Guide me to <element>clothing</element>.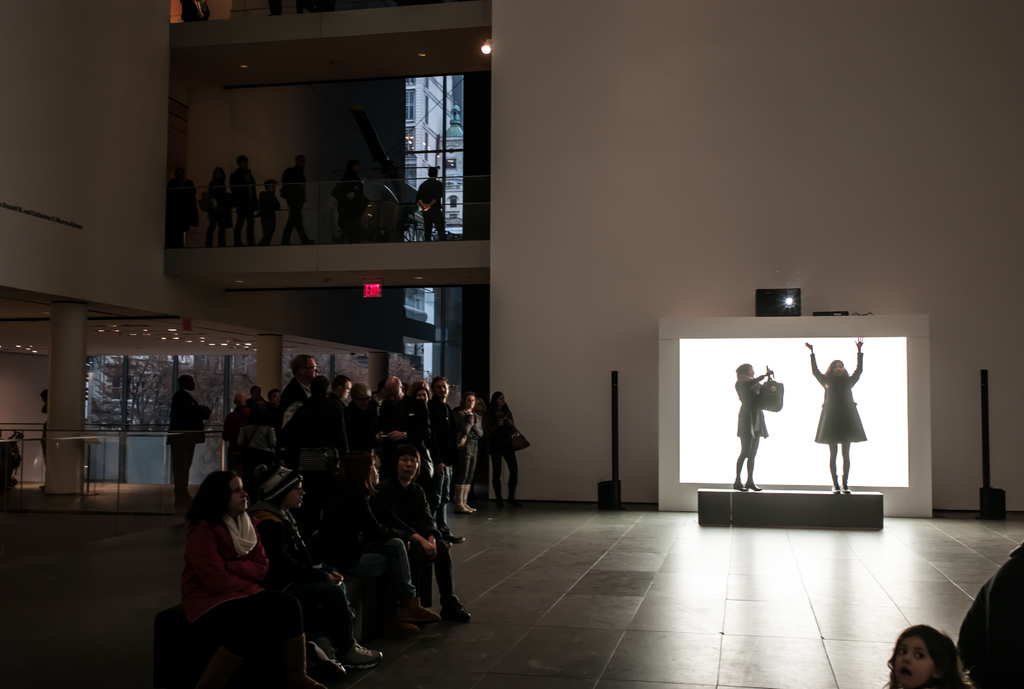
Guidance: rect(335, 490, 407, 606).
